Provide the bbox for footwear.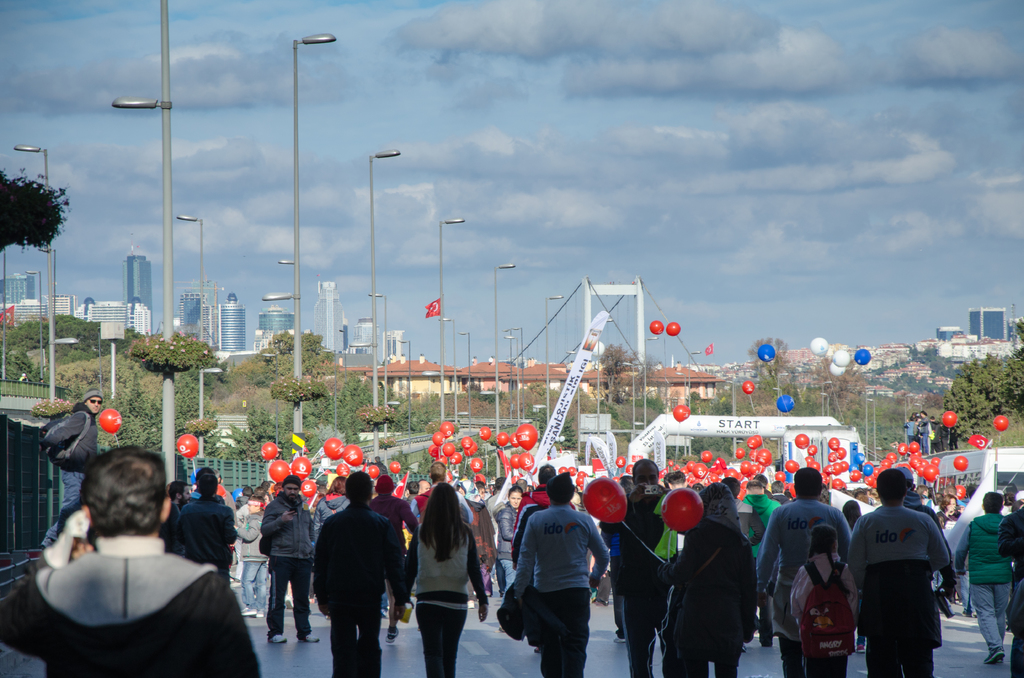
bbox=(298, 630, 322, 646).
